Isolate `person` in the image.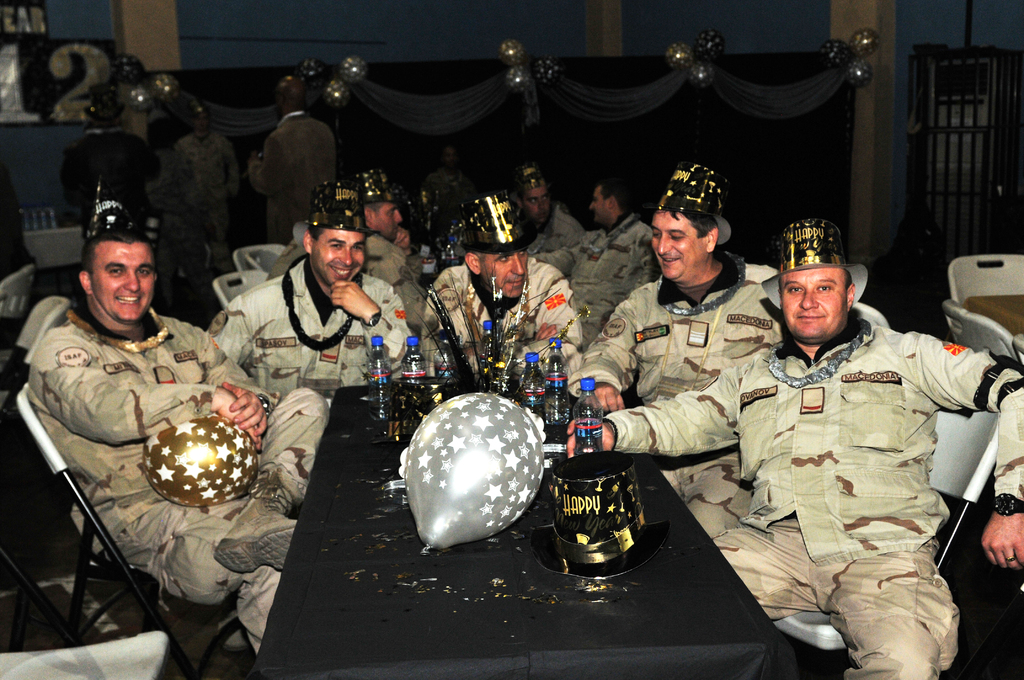
Isolated region: [250, 76, 336, 229].
